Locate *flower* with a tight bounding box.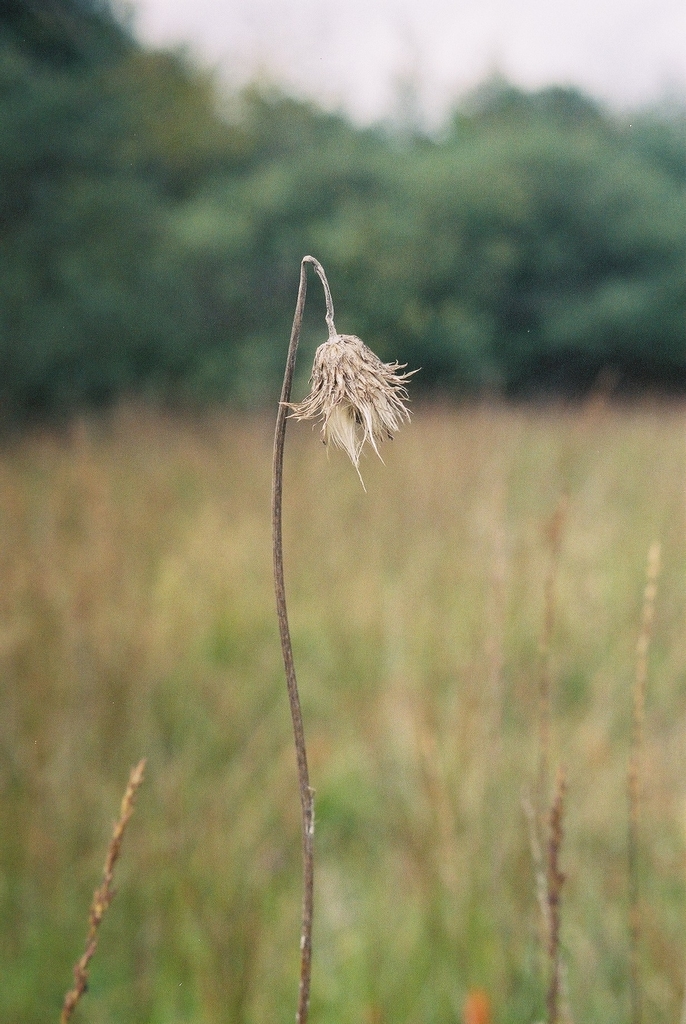
{"x1": 293, "y1": 282, "x2": 408, "y2": 454}.
